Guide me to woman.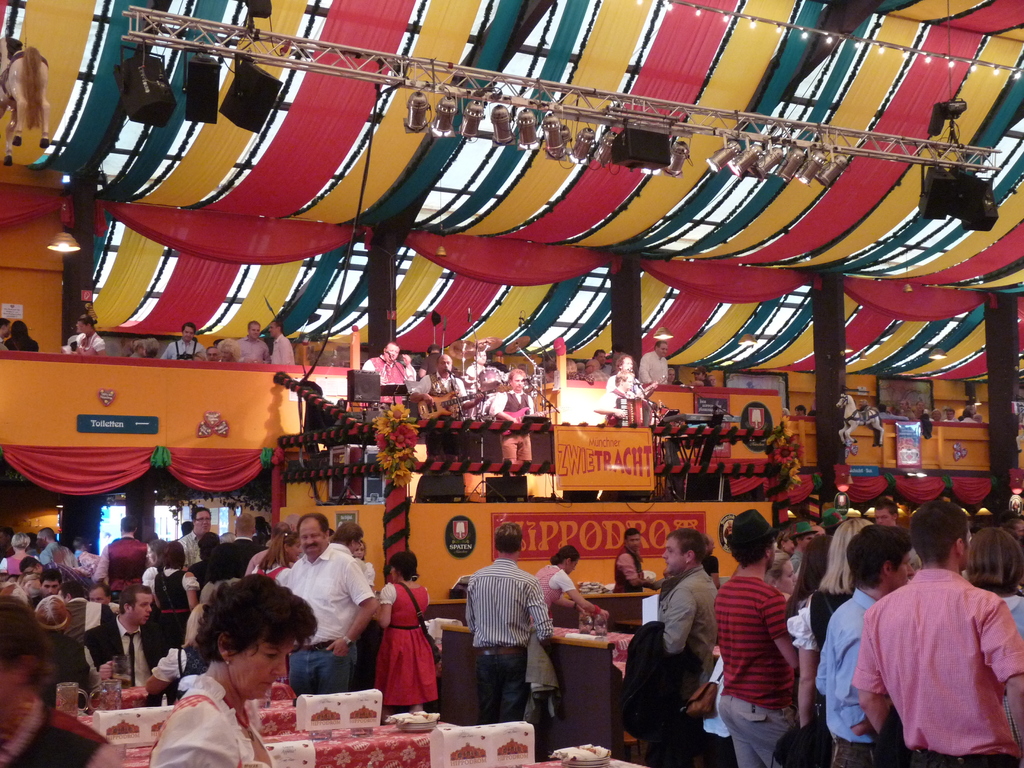
Guidance: [left=530, top=544, right=611, bottom=621].
